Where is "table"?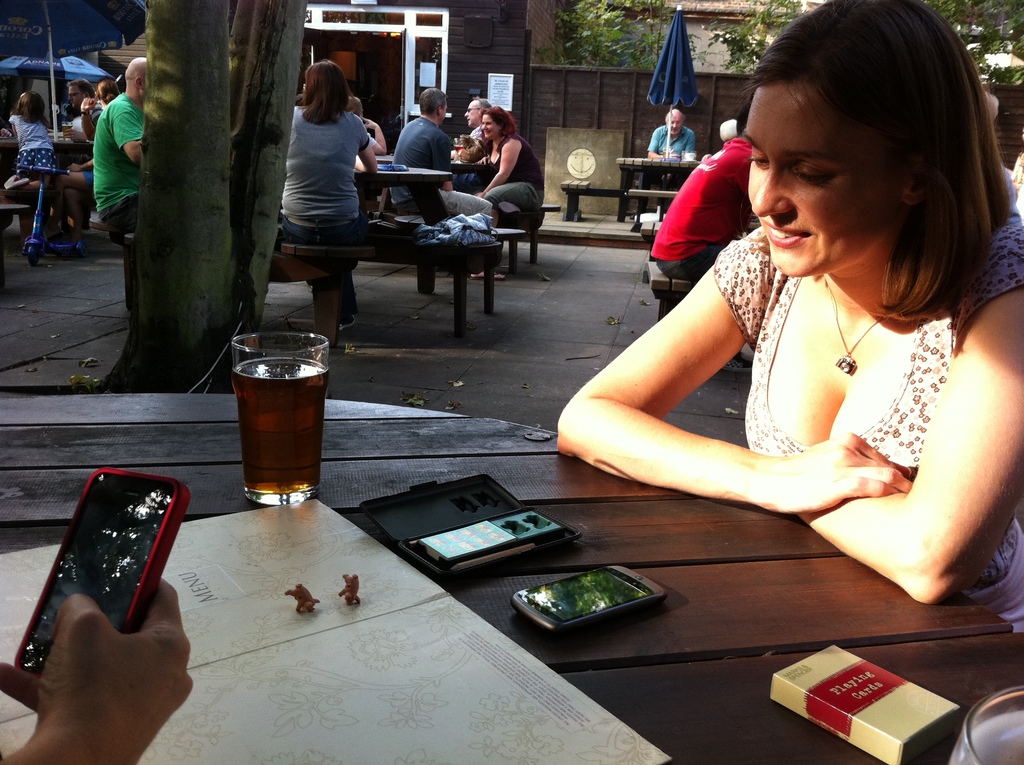
<box>443,161,493,180</box>.
